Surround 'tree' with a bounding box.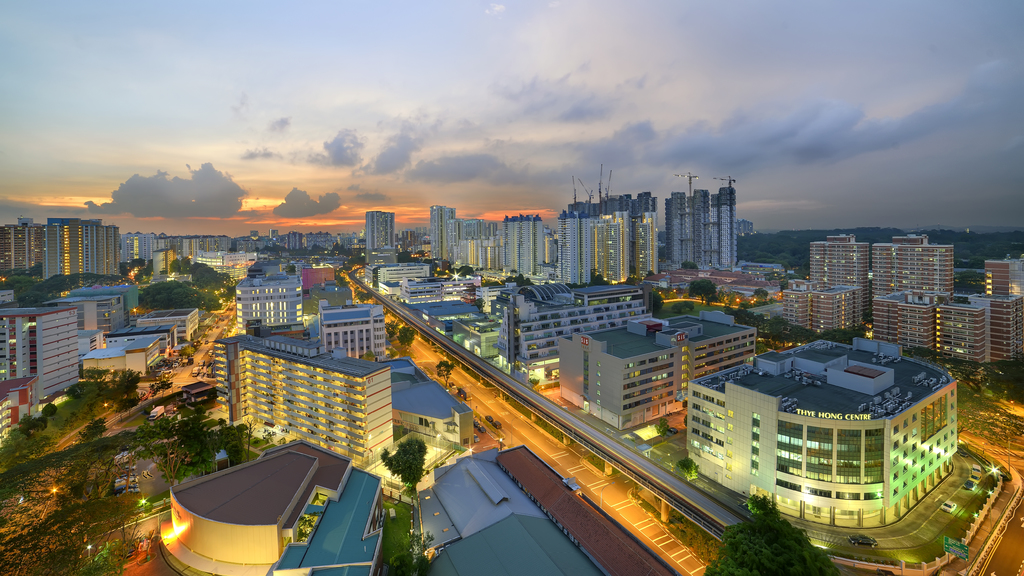
[x1=356, y1=348, x2=376, y2=364].
